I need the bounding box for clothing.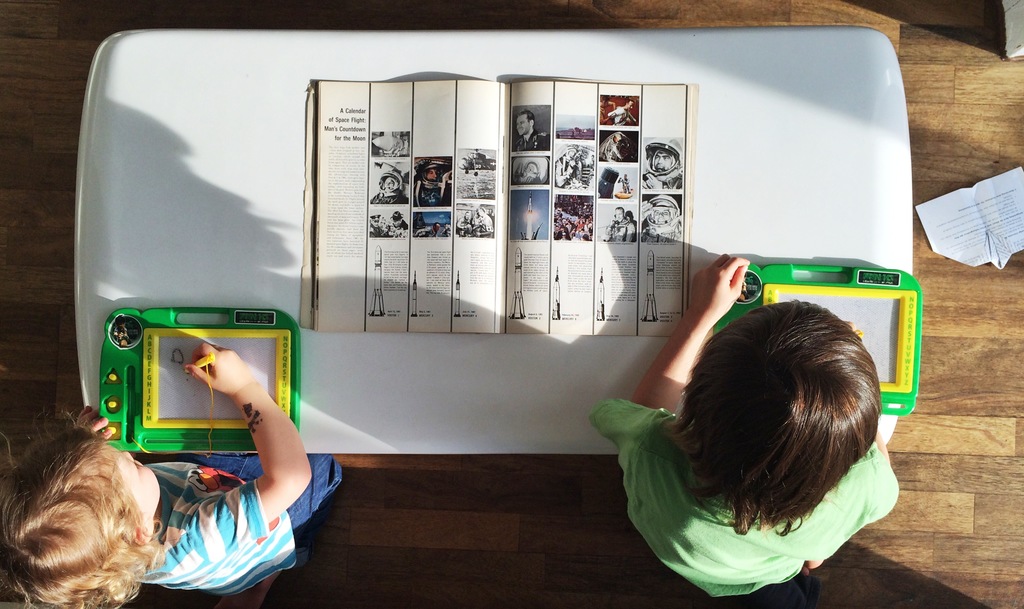
Here it is: <bbox>515, 130, 550, 150</bbox>.
